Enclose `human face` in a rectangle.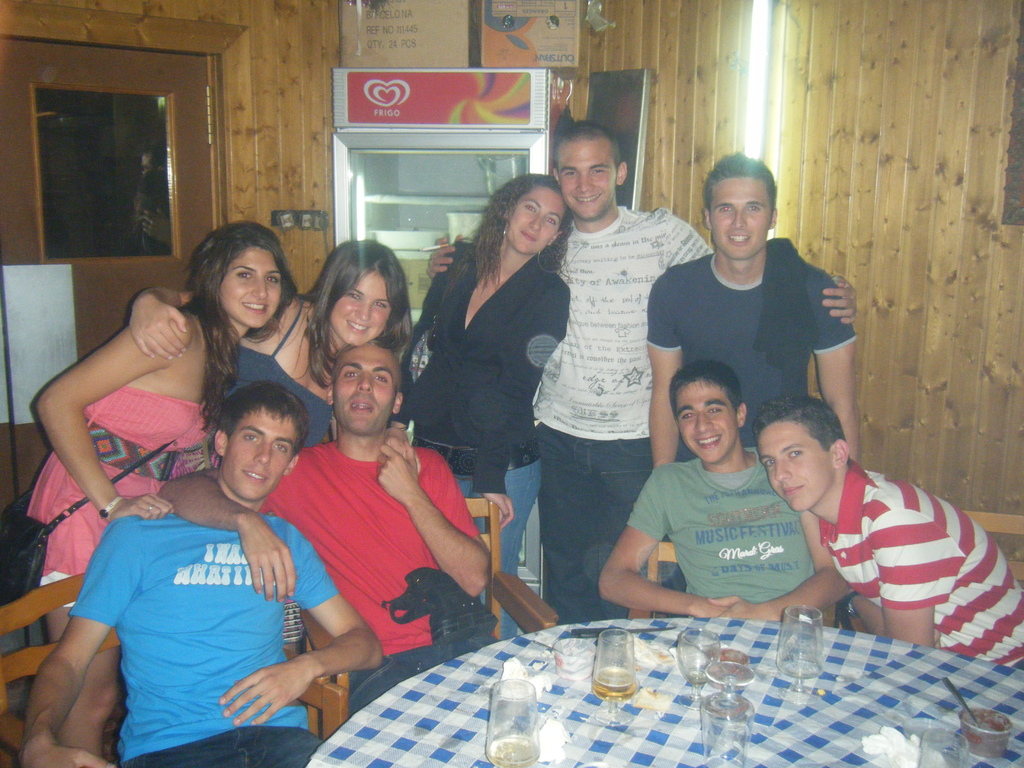
333 347 402 433.
